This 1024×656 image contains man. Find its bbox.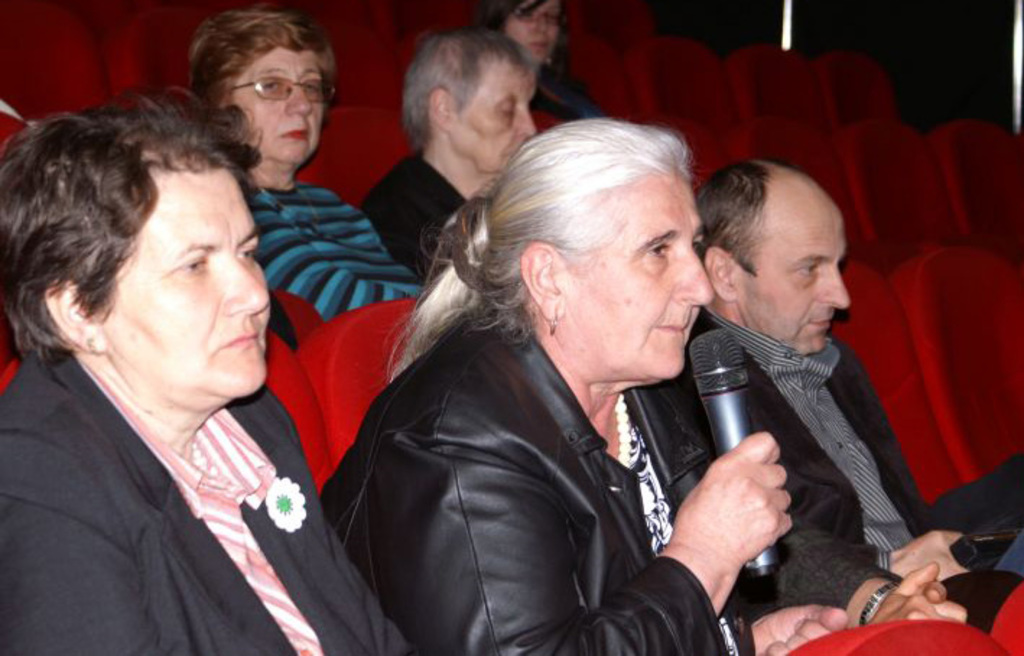
locate(363, 26, 539, 283).
